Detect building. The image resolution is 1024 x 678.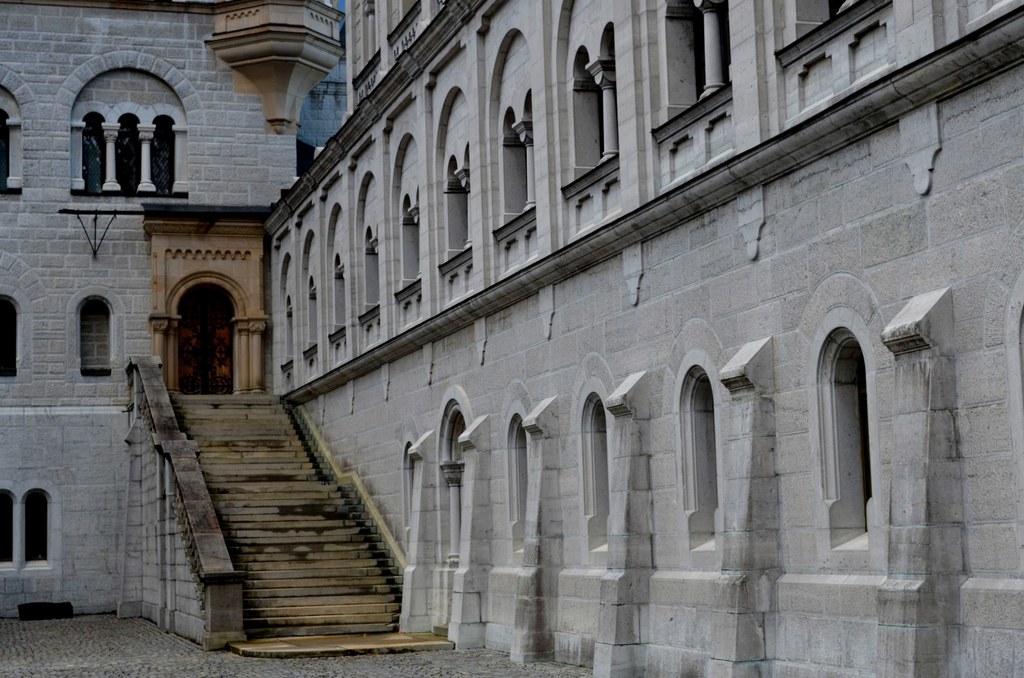
rect(0, 0, 1023, 677).
